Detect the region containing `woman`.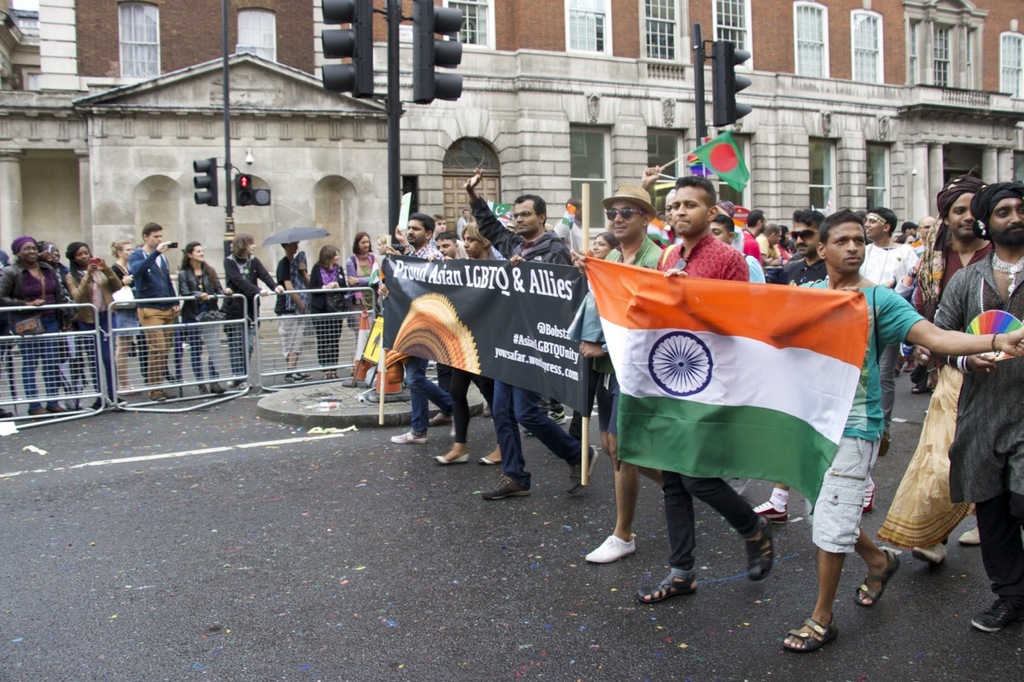
[left=38, top=235, right=74, bottom=284].
